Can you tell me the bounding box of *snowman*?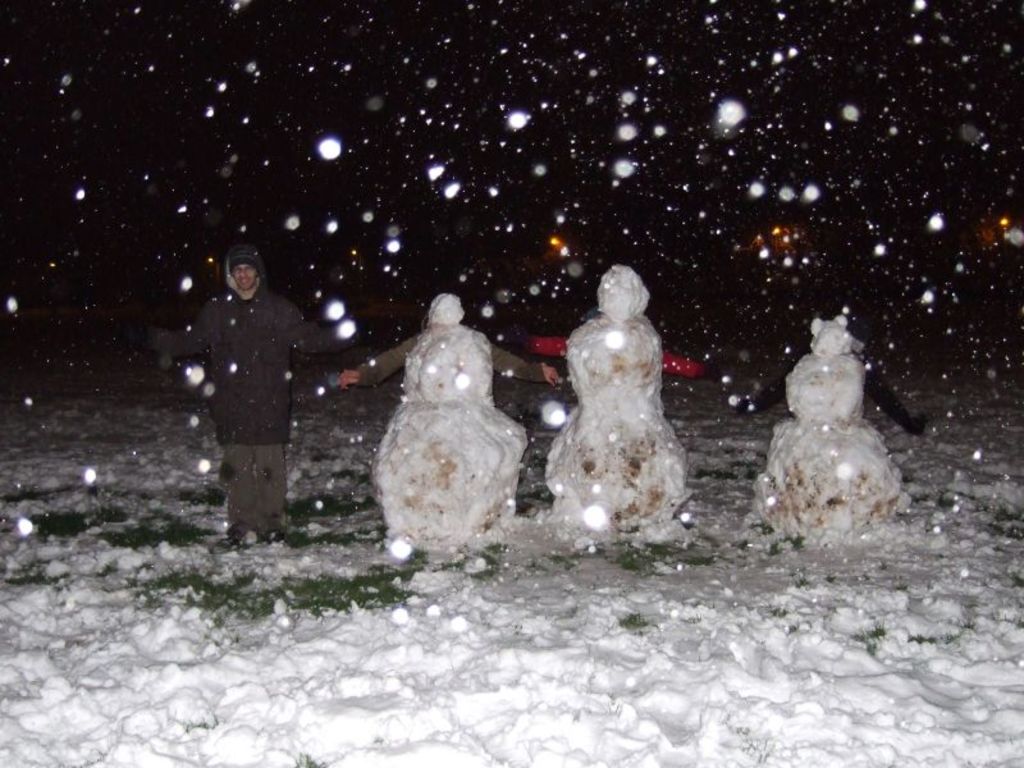
bbox(762, 310, 914, 538).
